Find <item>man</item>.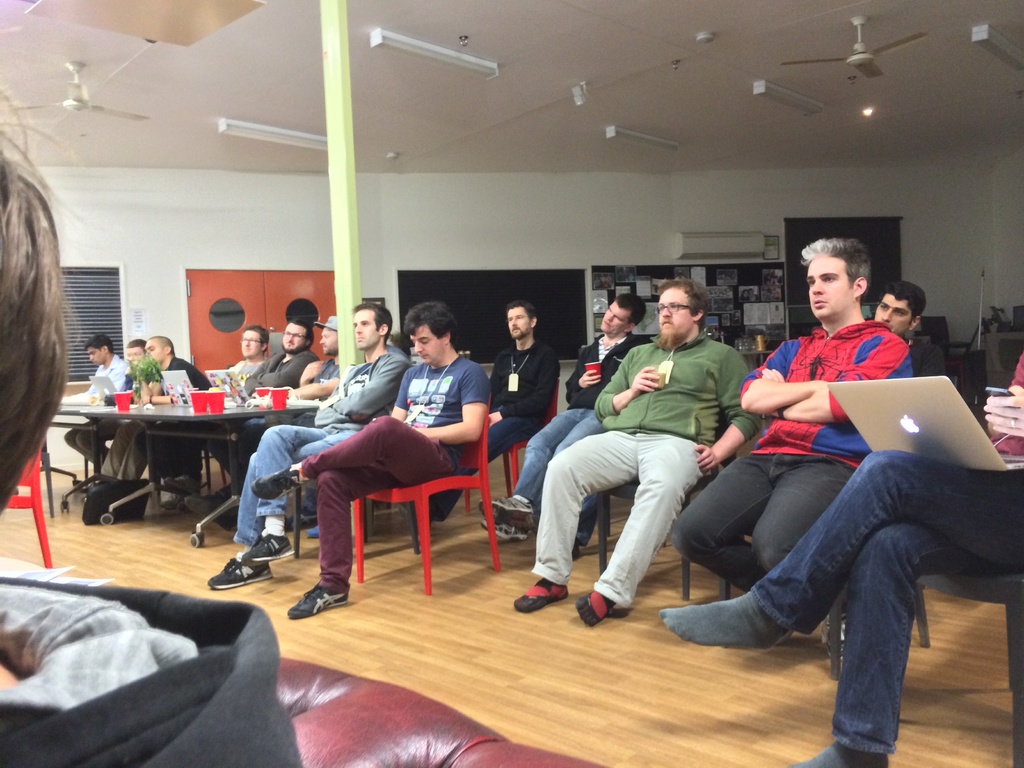
select_region(204, 306, 413, 588).
